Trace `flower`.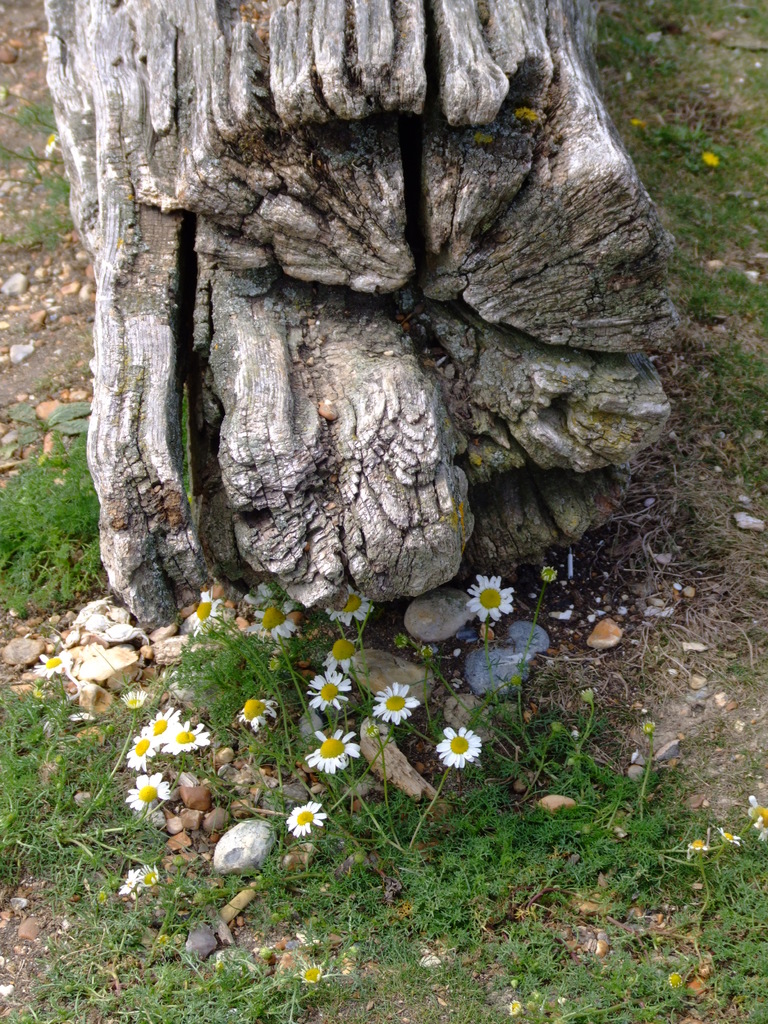
Traced to bbox(238, 698, 282, 729).
